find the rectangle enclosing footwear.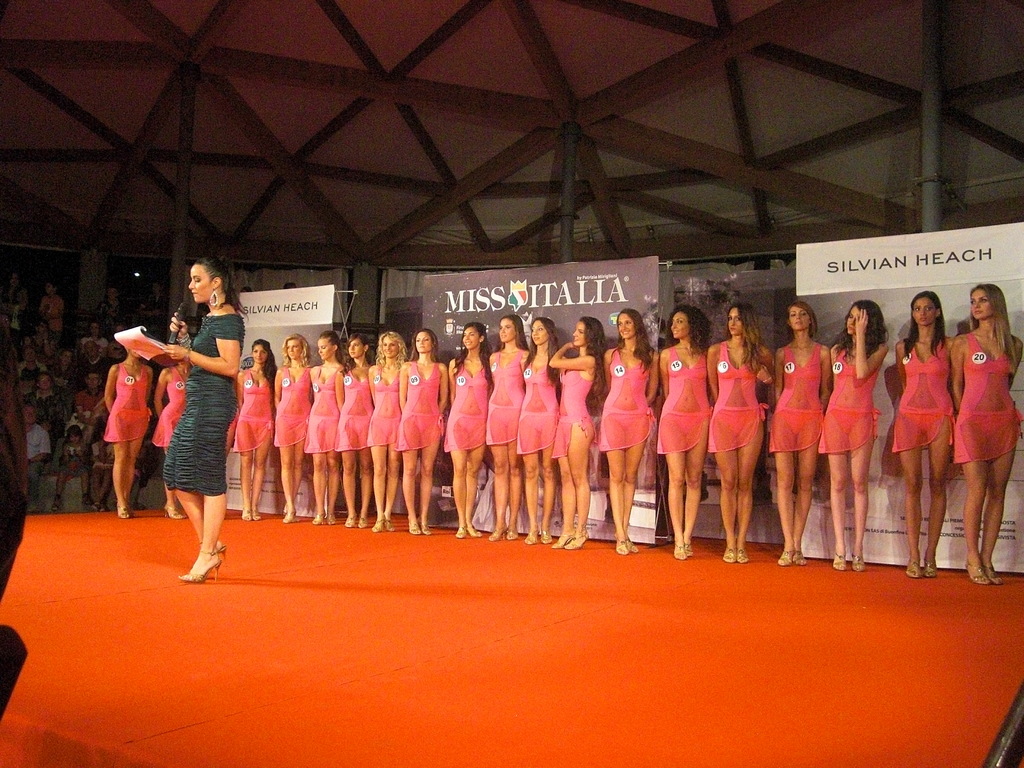
326/509/334/527.
